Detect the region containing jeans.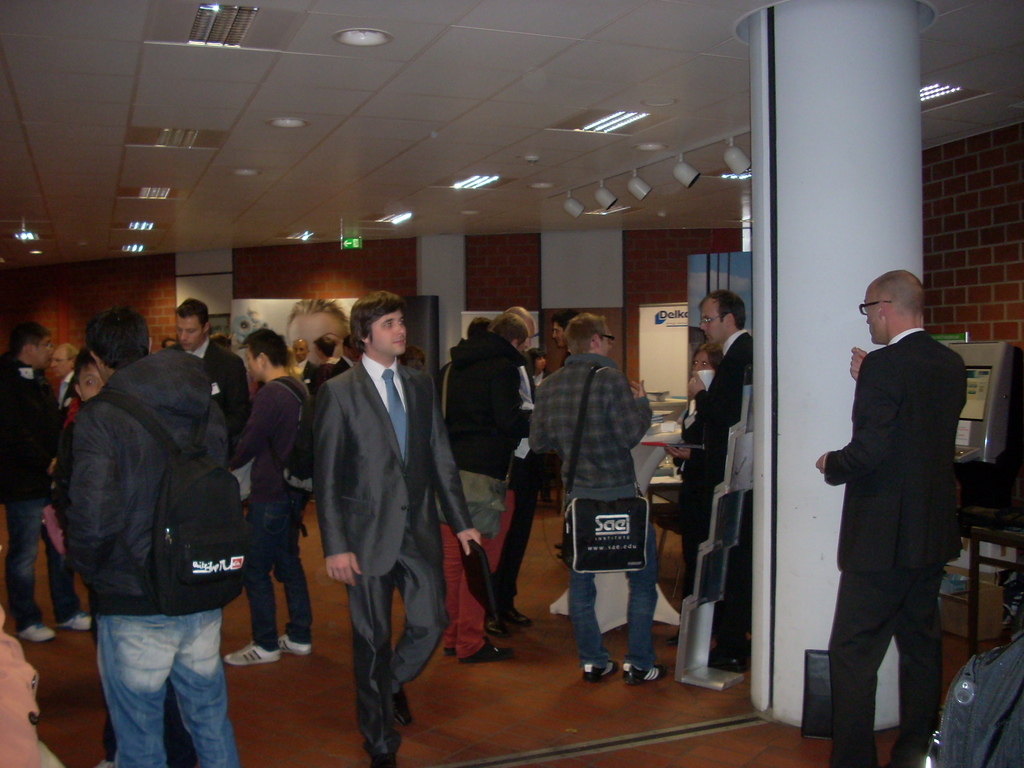
248,497,314,650.
